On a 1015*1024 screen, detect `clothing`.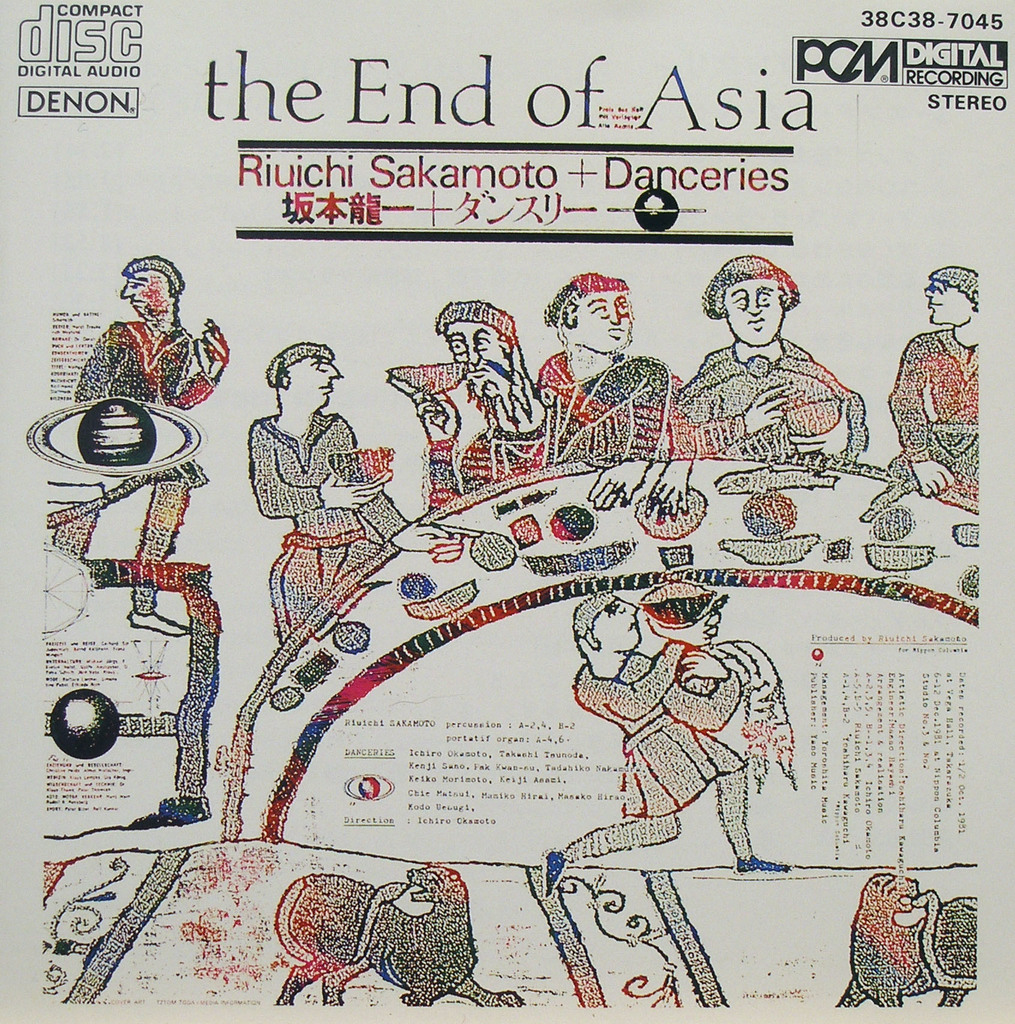
BBox(535, 349, 678, 455).
